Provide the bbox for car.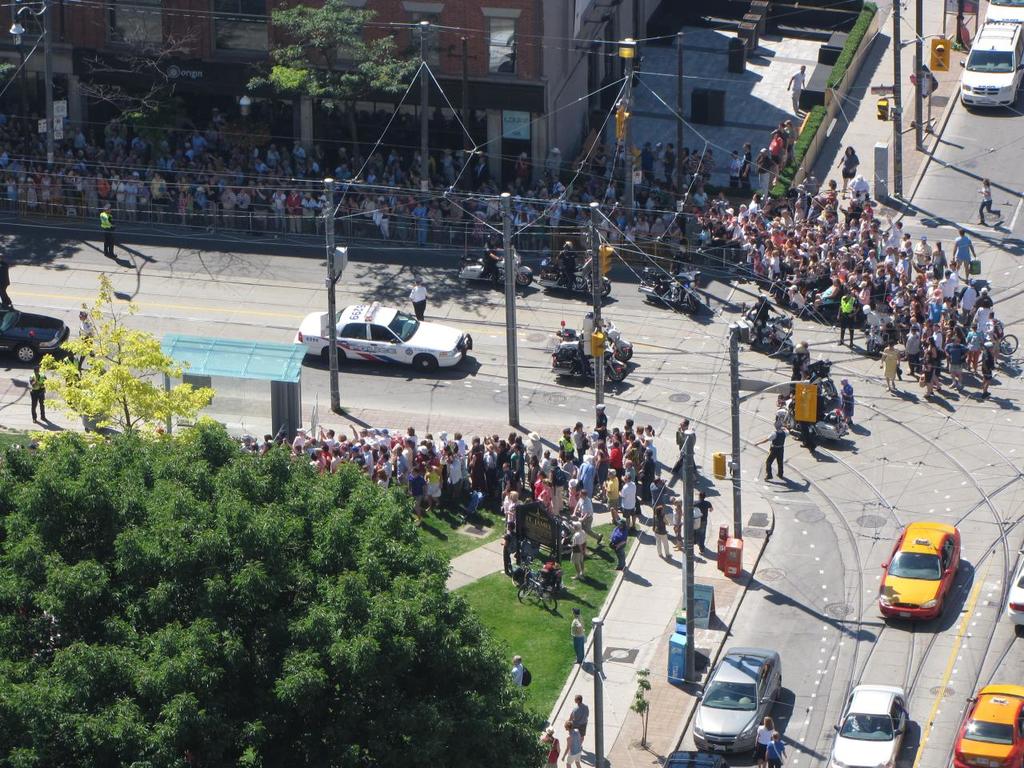
pyautogui.locateOnScreen(951, 682, 1023, 767).
